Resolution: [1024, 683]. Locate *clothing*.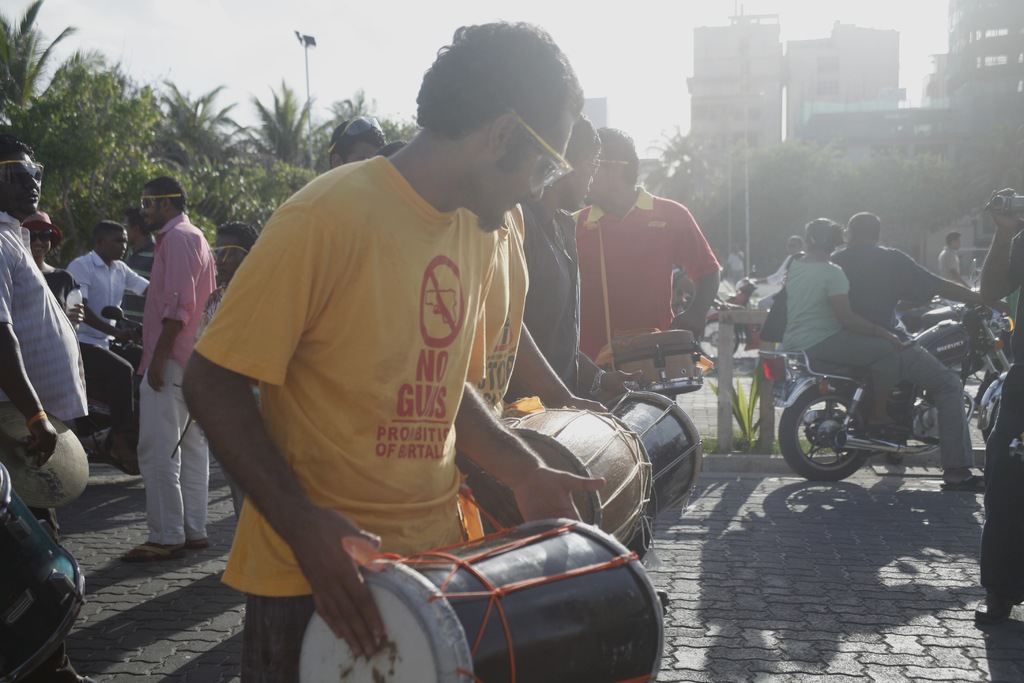
0 210 88 443.
